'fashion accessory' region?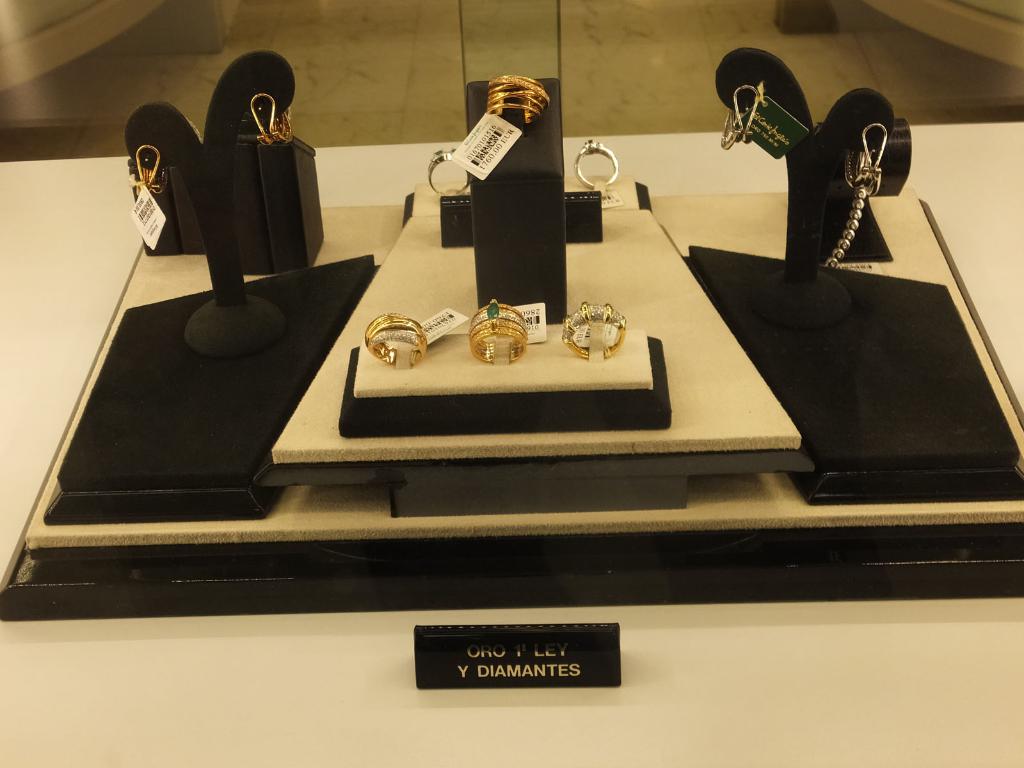
{"x1": 128, "y1": 144, "x2": 166, "y2": 196}
